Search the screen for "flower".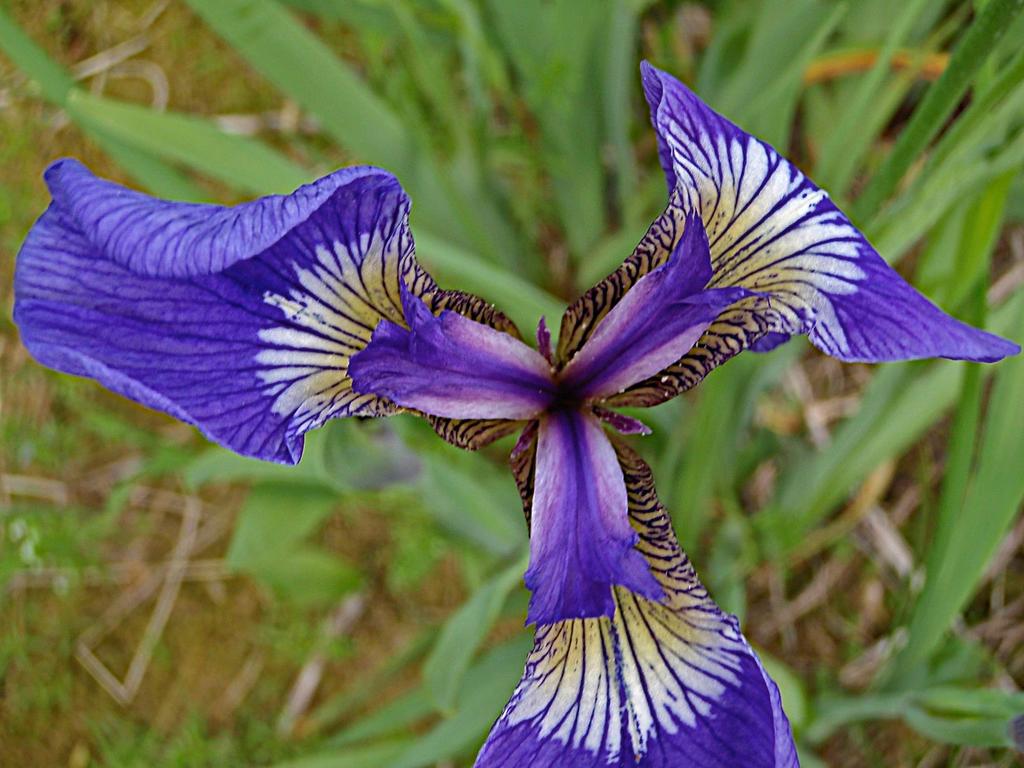
Found at Rect(73, 57, 949, 689).
